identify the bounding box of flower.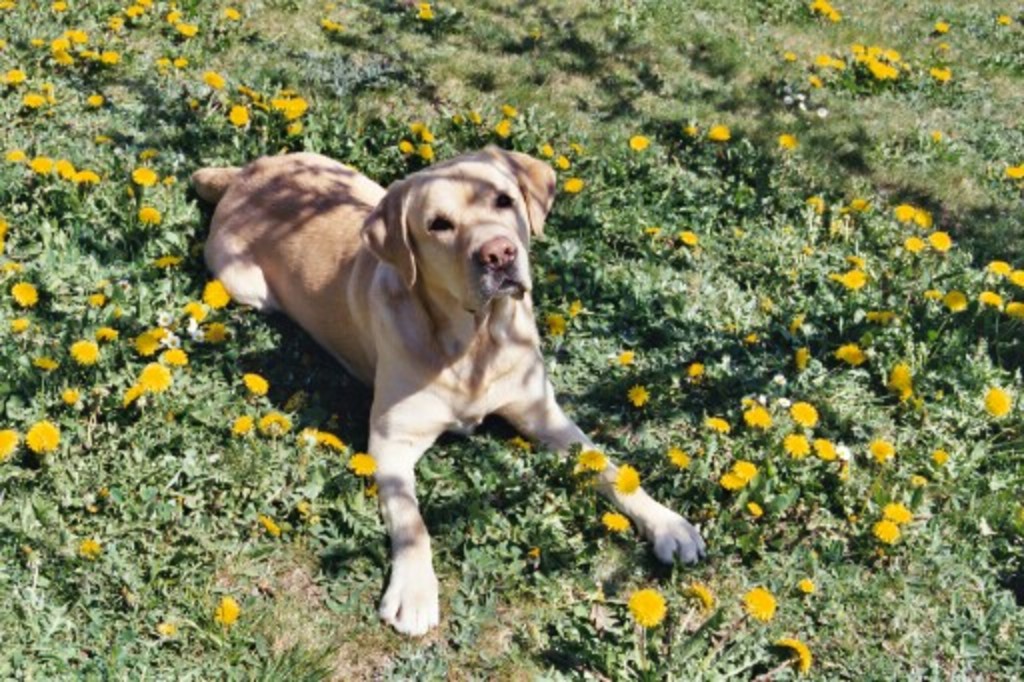
rect(636, 384, 648, 404).
